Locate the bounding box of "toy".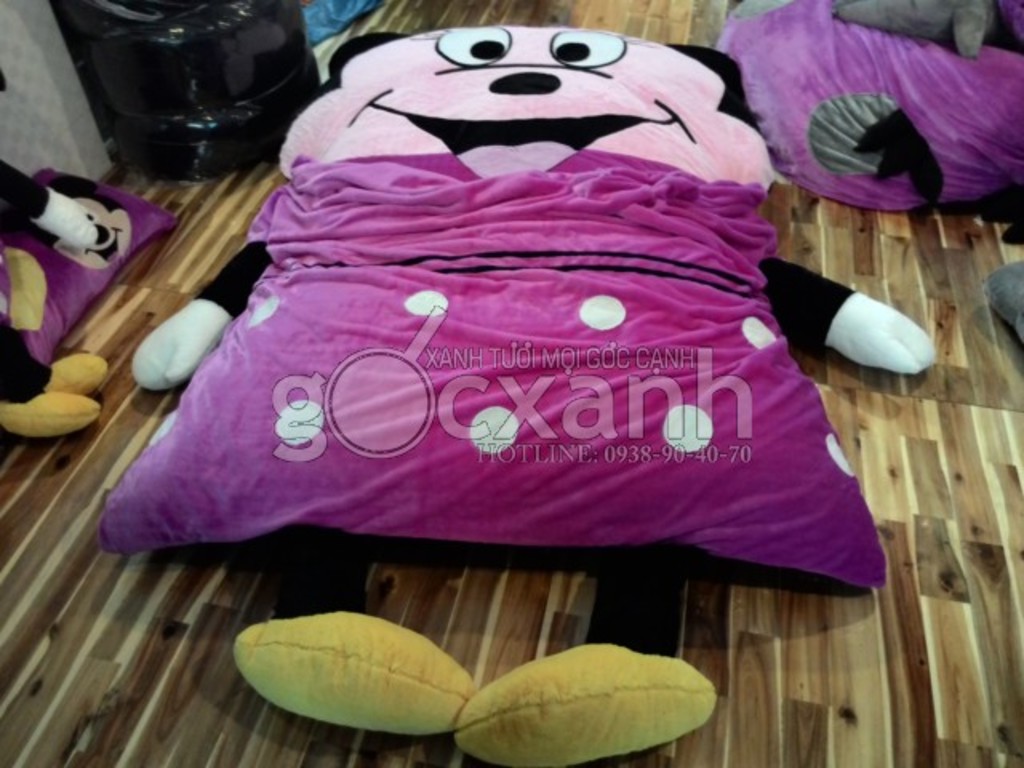
Bounding box: select_region(709, 0, 1022, 234).
